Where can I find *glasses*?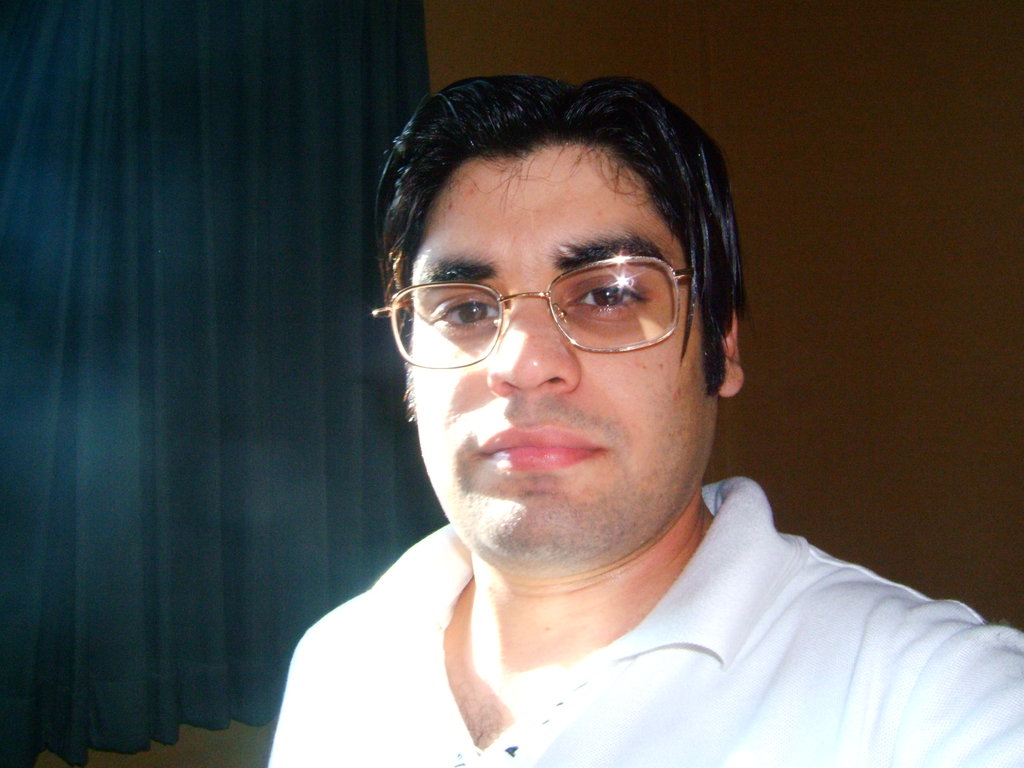
You can find it at (365,248,702,378).
